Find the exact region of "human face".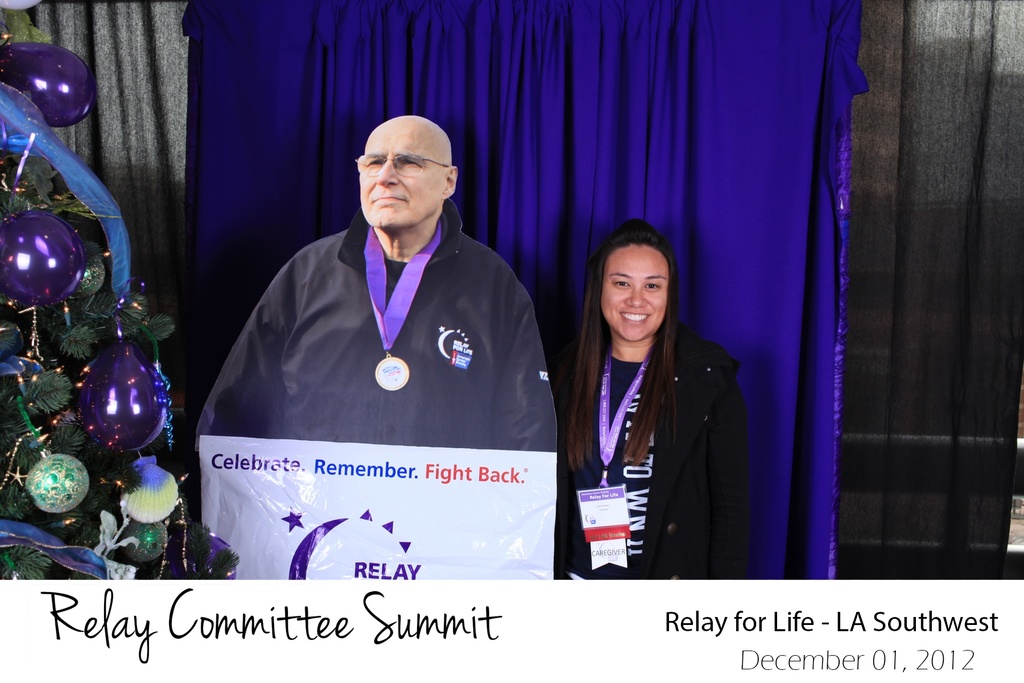
Exact region: <box>356,115,445,222</box>.
